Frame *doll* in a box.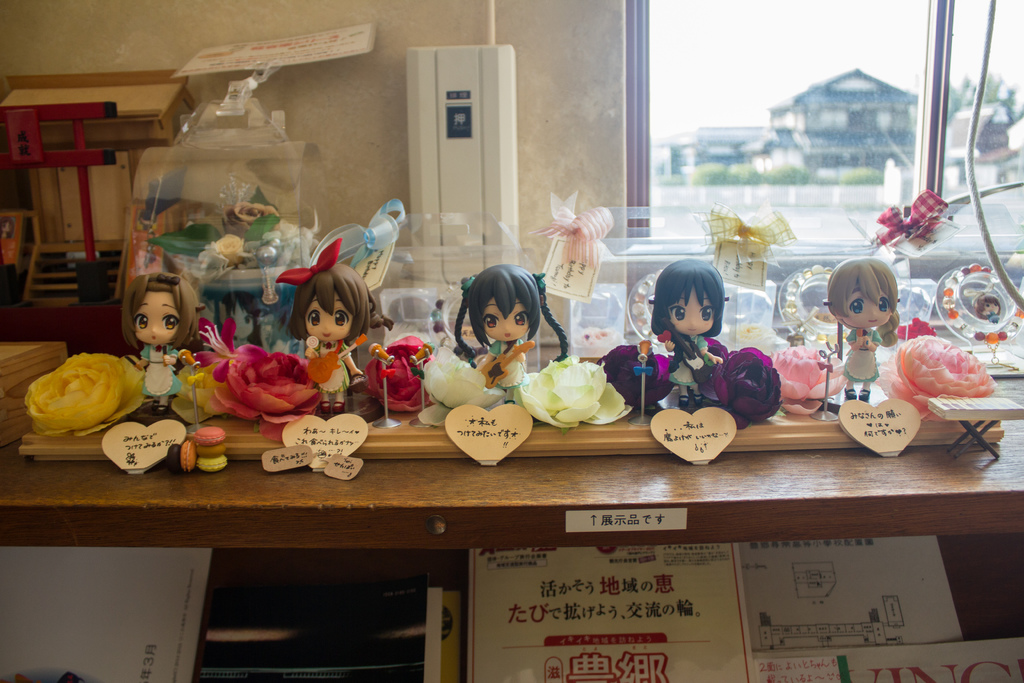
[119,276,189,409].
